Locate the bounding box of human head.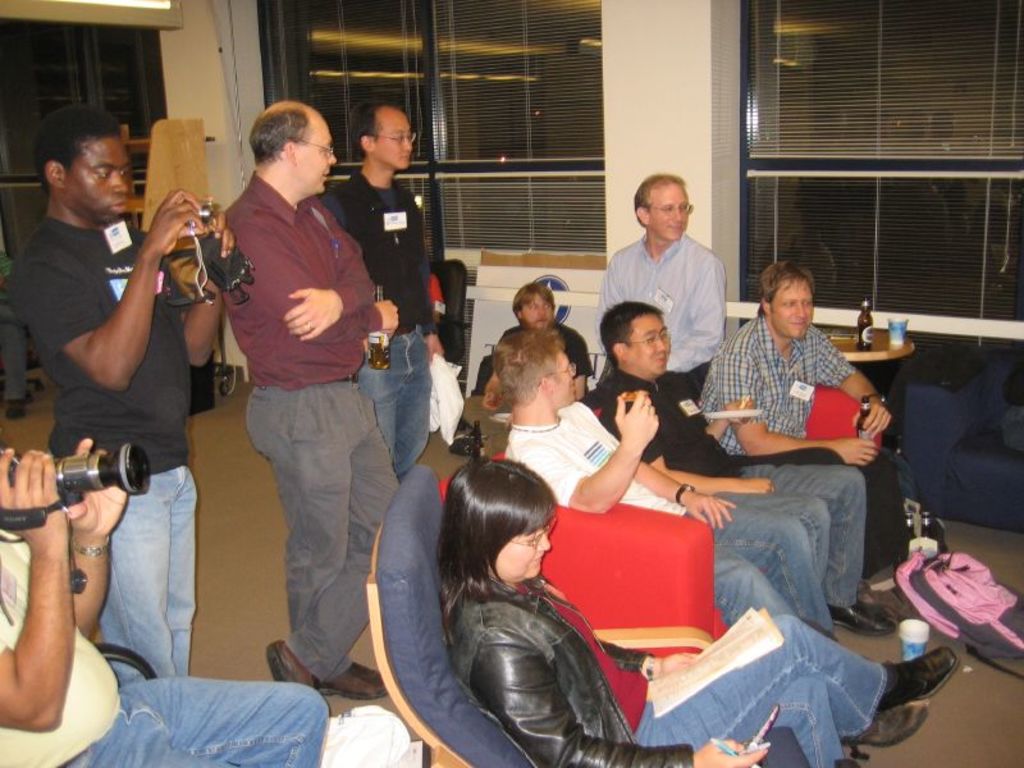
Bounding box: {"left": 762, "top": 257, "right": 813, "bottom": 334}.
